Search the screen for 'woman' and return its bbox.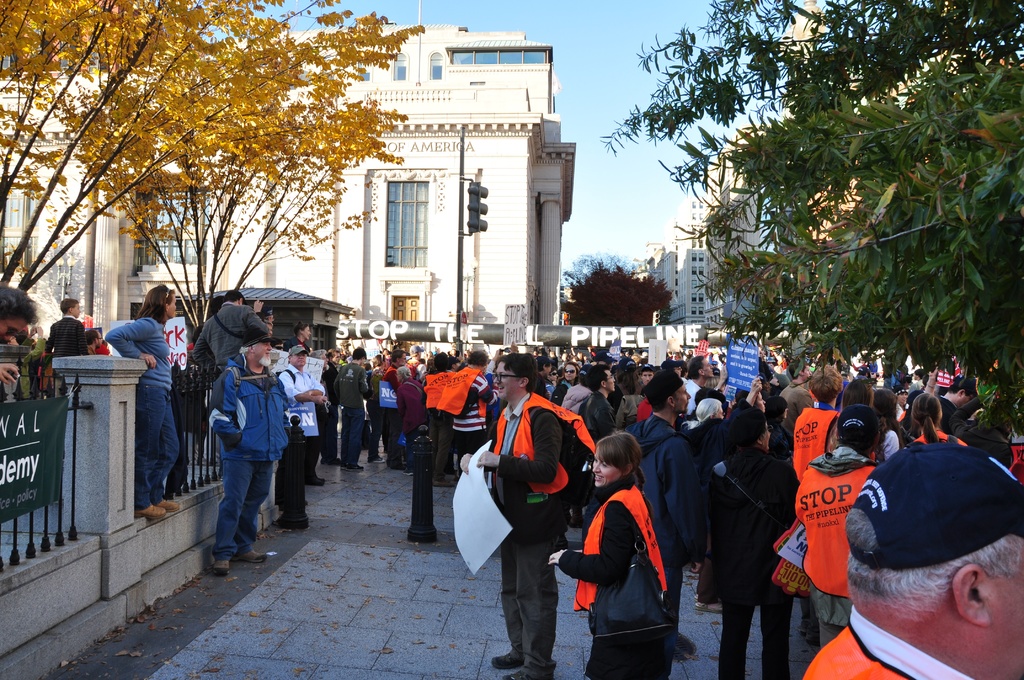
Found: [left=908, top=392, right=971, bottom=447].
